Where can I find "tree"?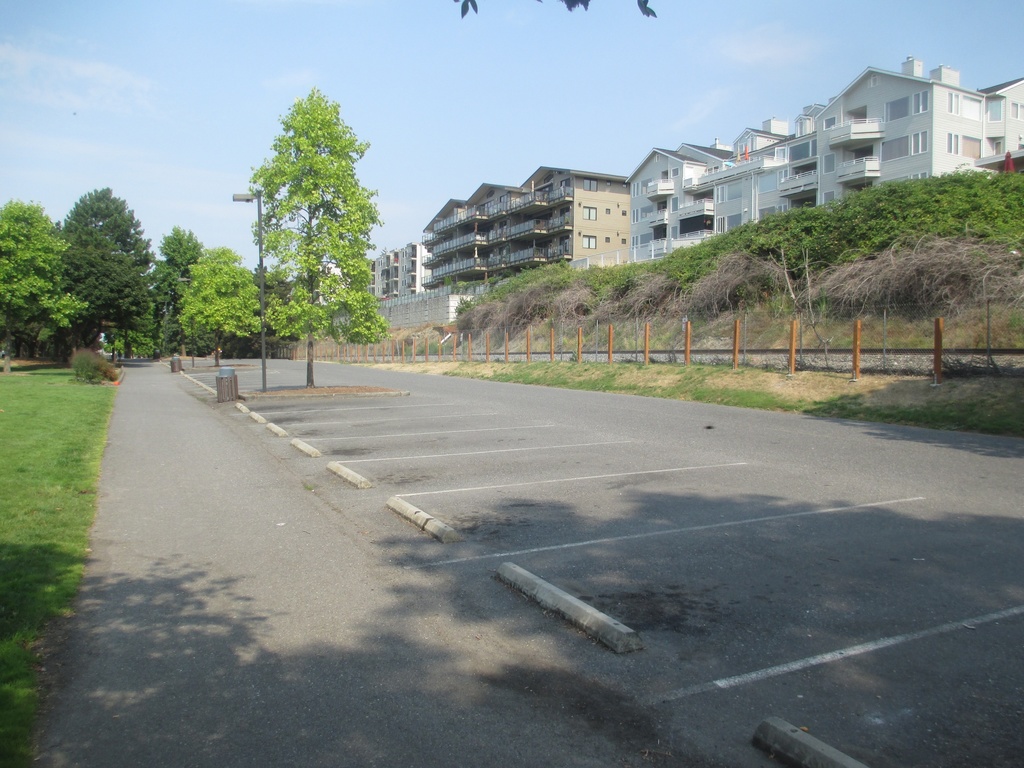
You can find it at (0,190,88,360).
